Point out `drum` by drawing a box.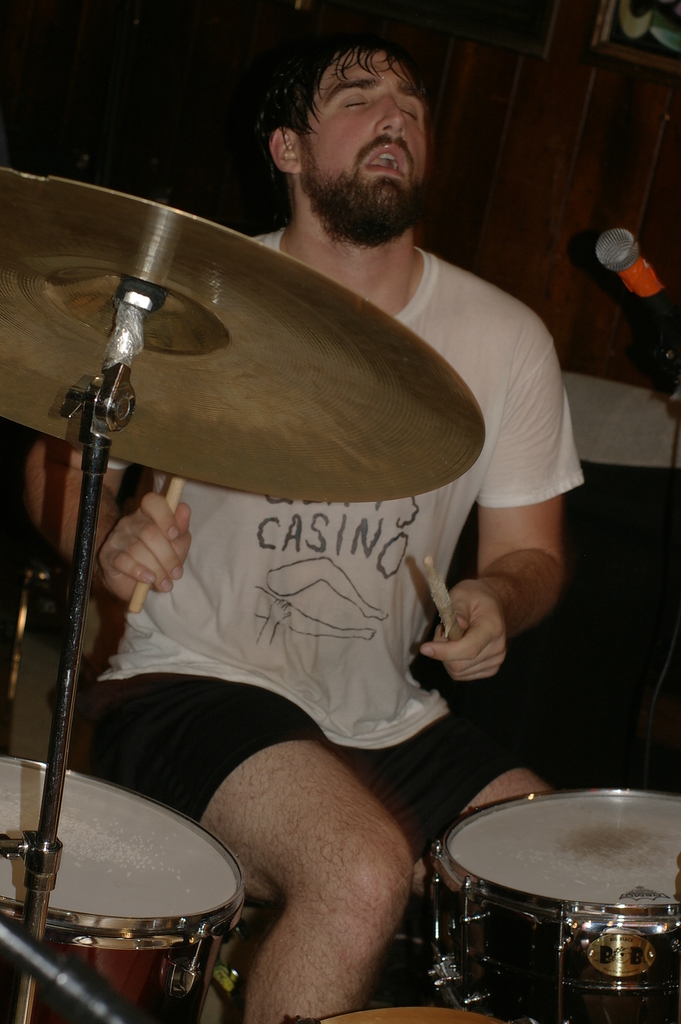
(428,790,680,1023).
